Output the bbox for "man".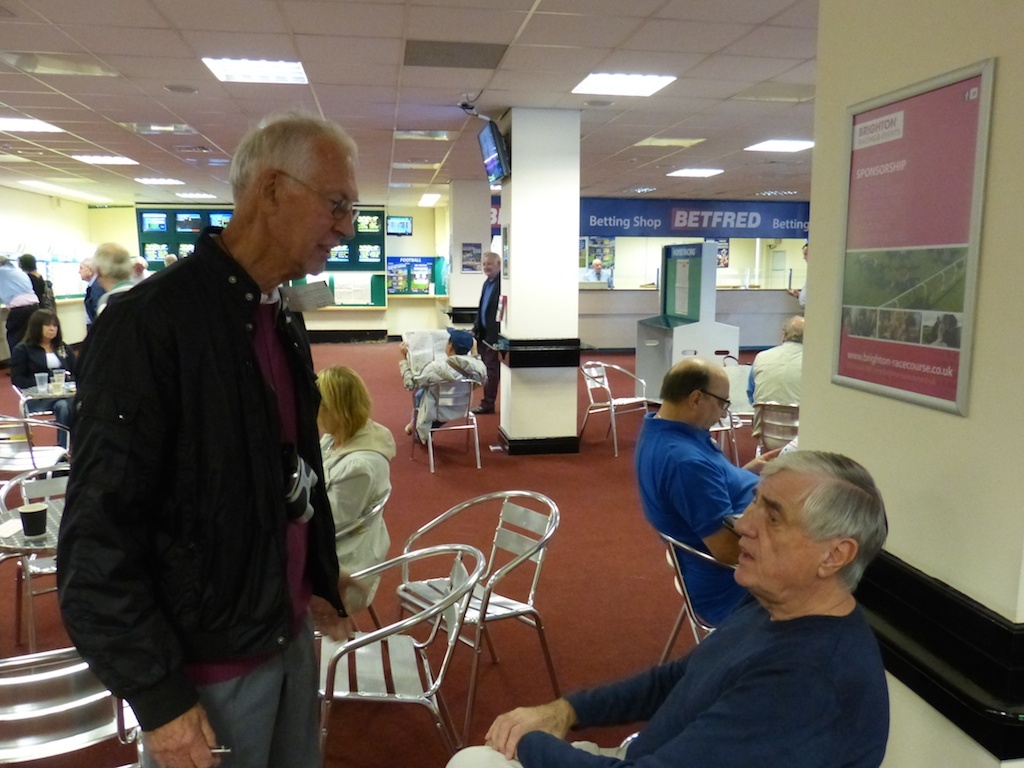
78, 256, 101, 321.
